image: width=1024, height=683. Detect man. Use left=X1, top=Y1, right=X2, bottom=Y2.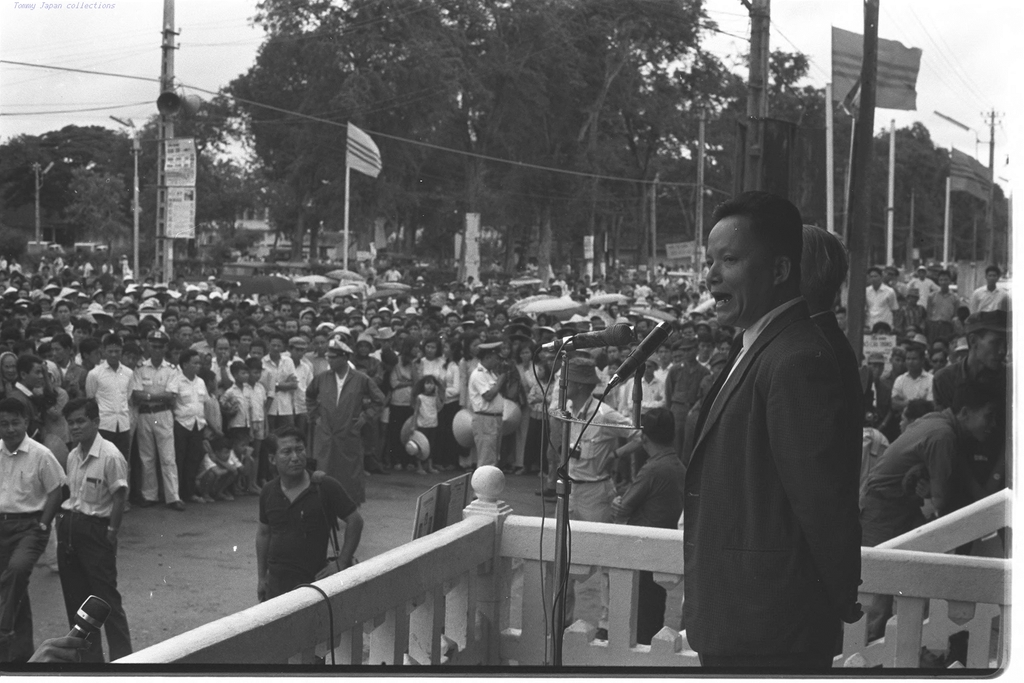
left=467, top=342, right=506, bottom=467.
